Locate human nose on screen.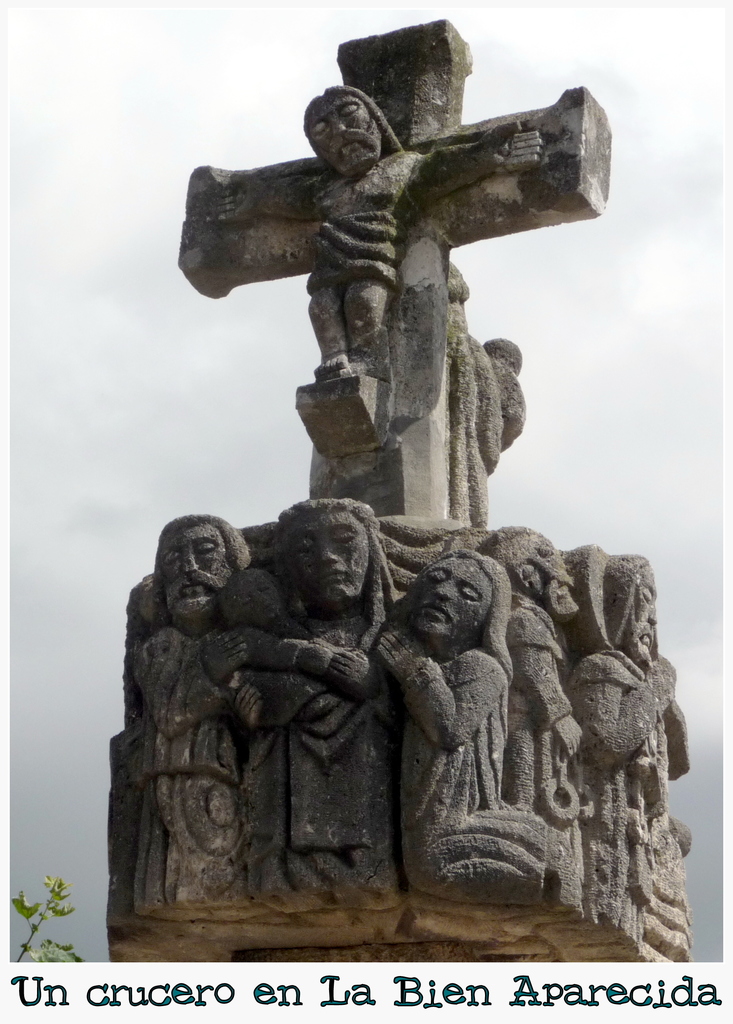
On screen at 318/547/339/568.
